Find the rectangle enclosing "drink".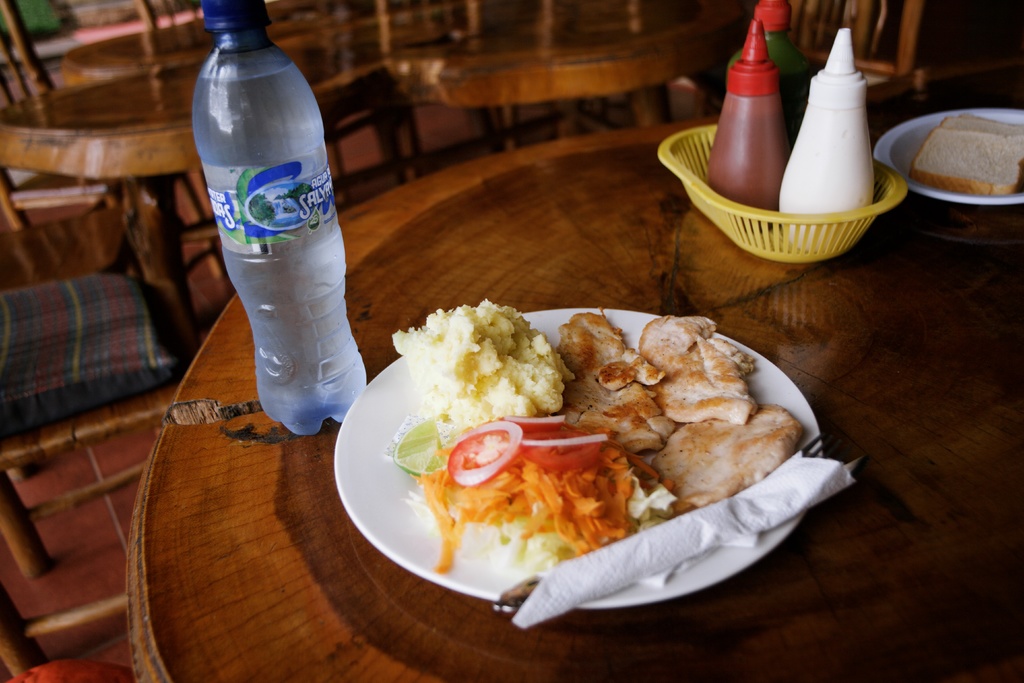
(195,9,353,426).
